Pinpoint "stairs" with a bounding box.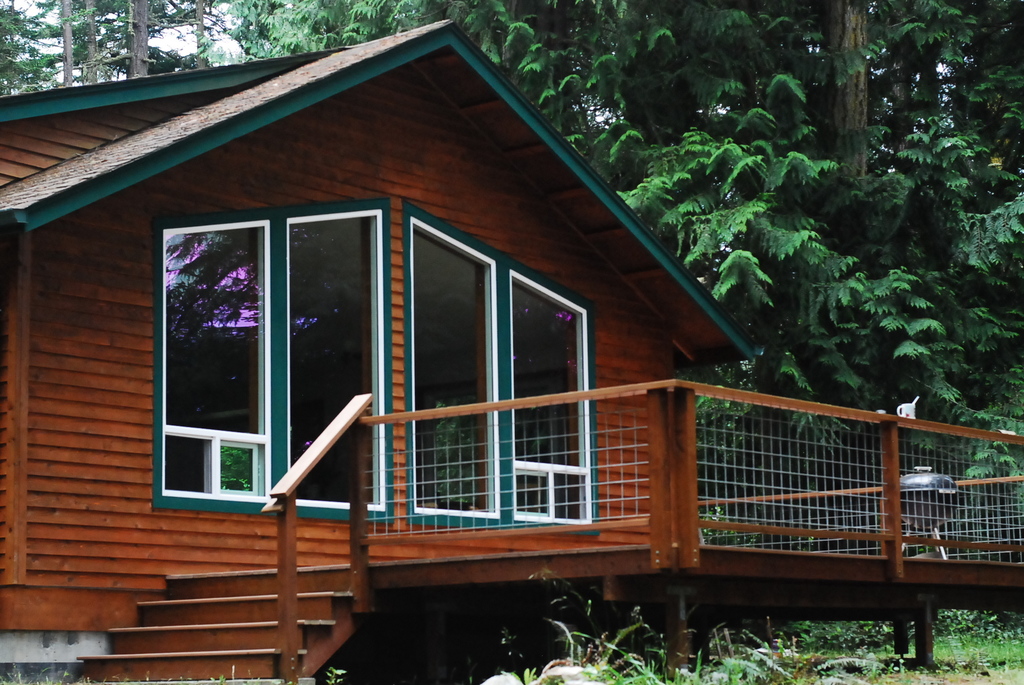
select_region(74, 562, 354, 678).
